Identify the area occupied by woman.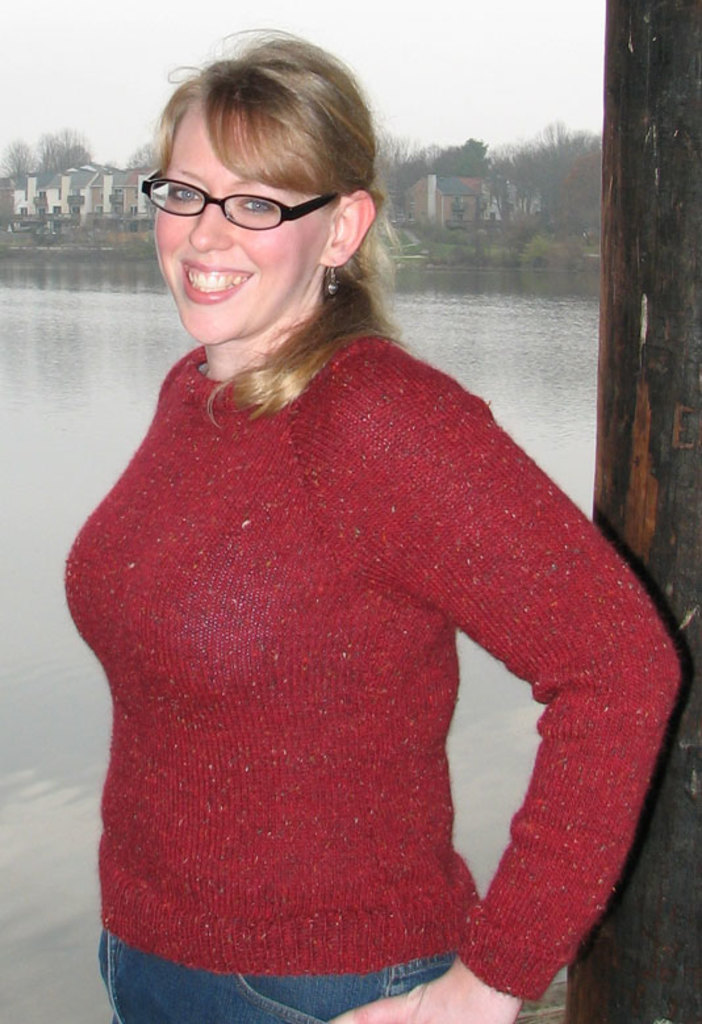
Area: left=34, top=68, right=673, bottom=991.
